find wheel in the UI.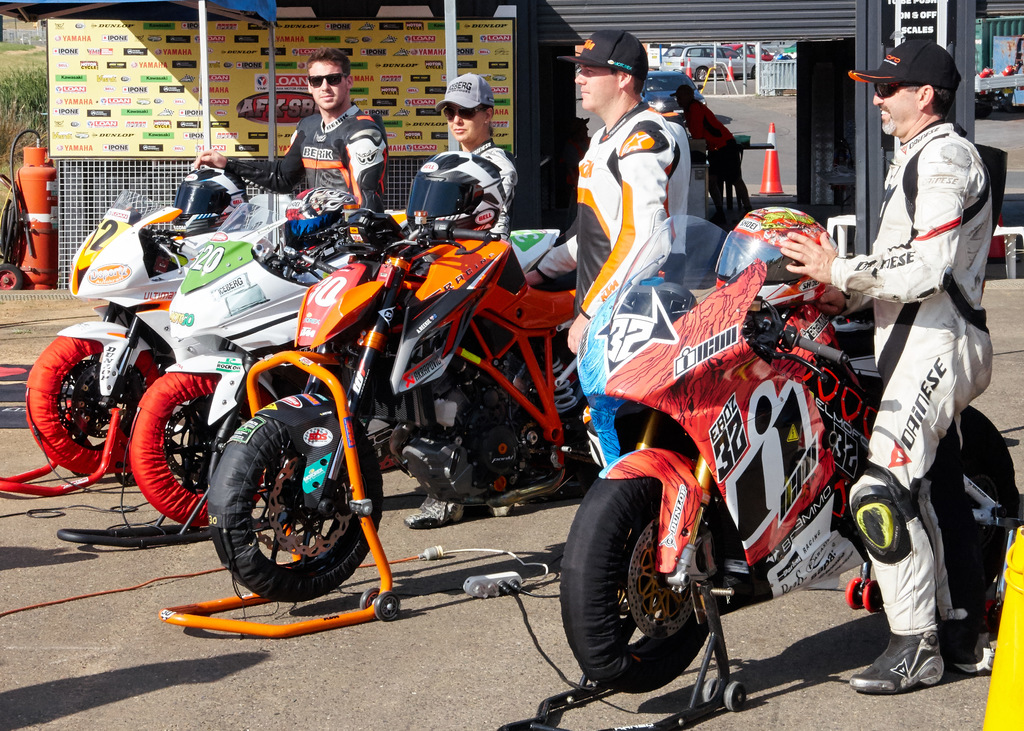
UI element at {"left": 931, "top": 399, "right": 1023, "bottom": 606}.
